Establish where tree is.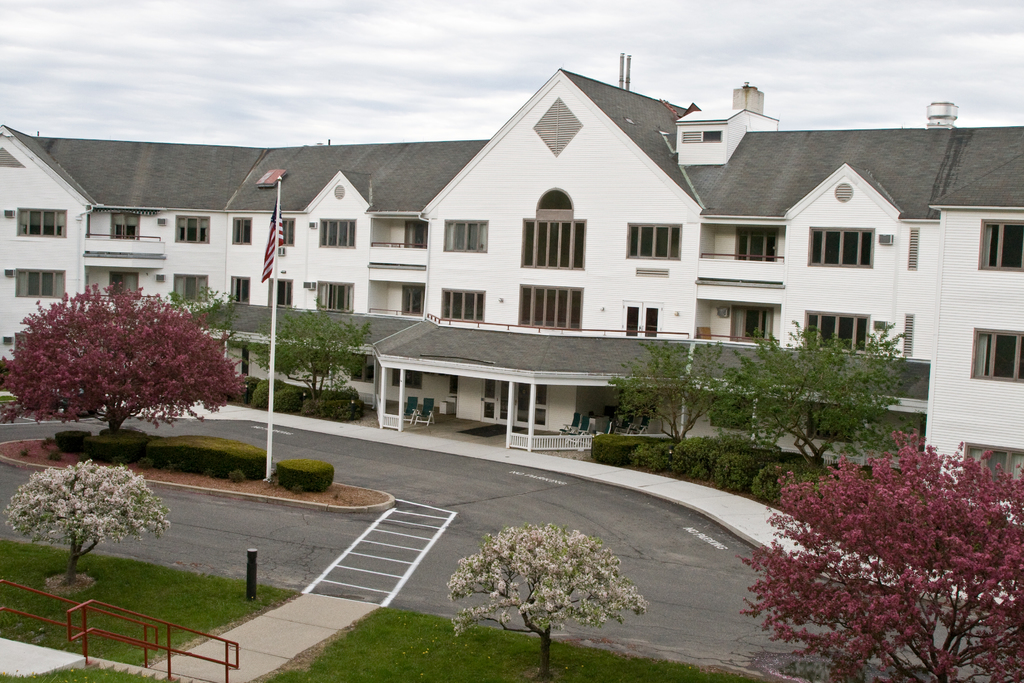
Established at (745, 445, 1023, 682).
